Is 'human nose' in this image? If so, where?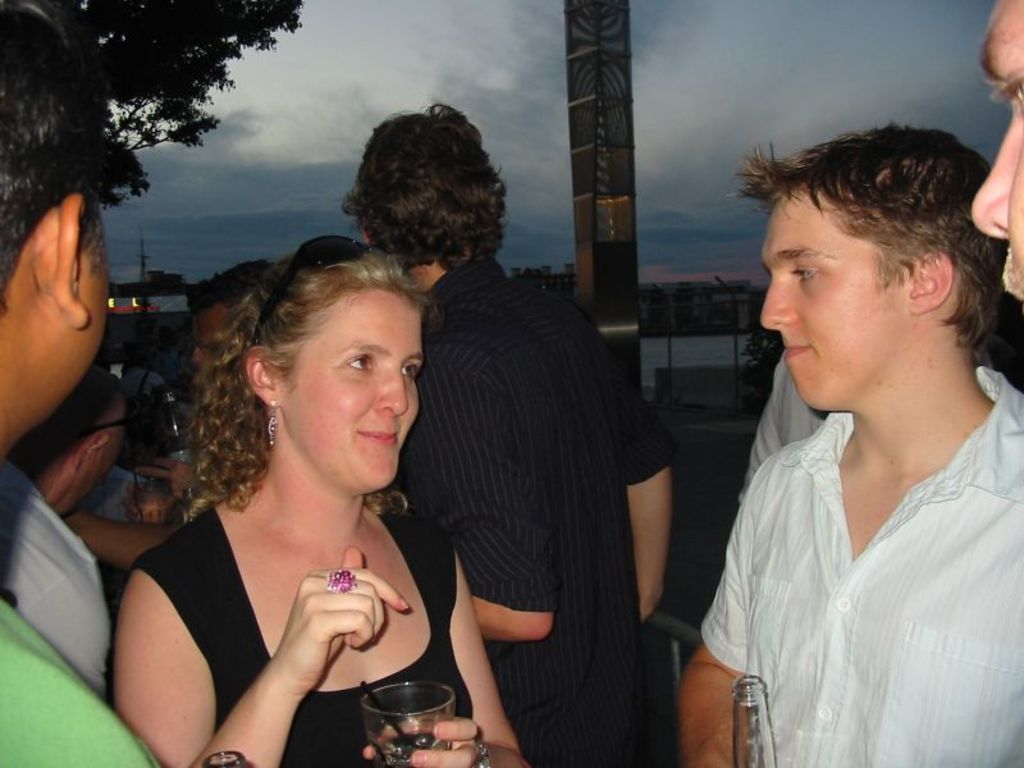
Yes, at 966 106 1015 246.
